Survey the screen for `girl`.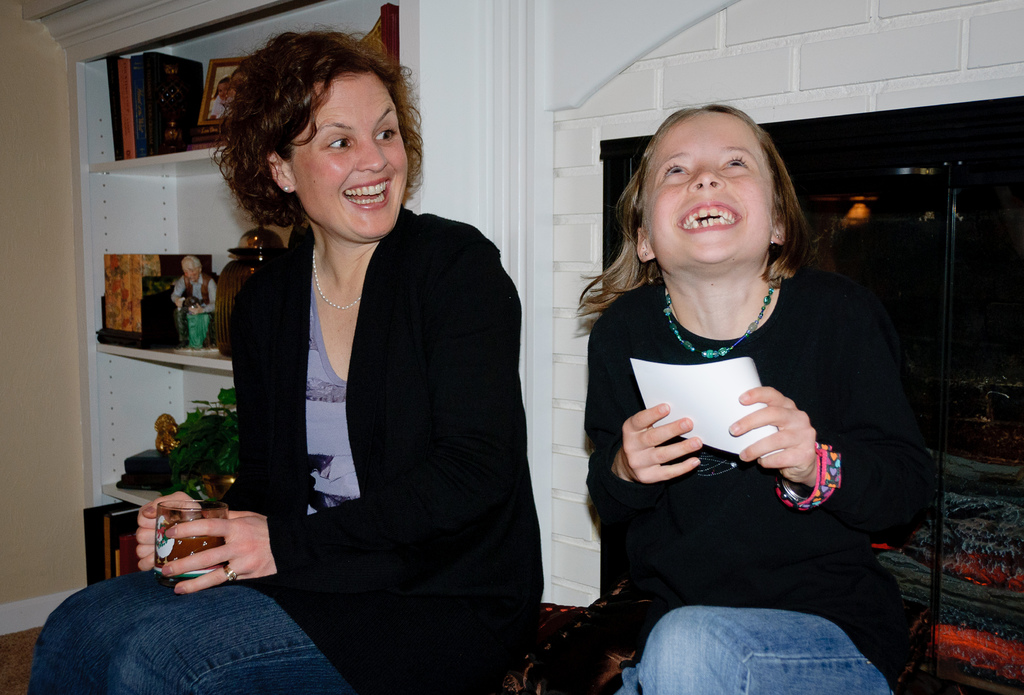
Survey found: <region>578, 97, 934, 694</region>.
